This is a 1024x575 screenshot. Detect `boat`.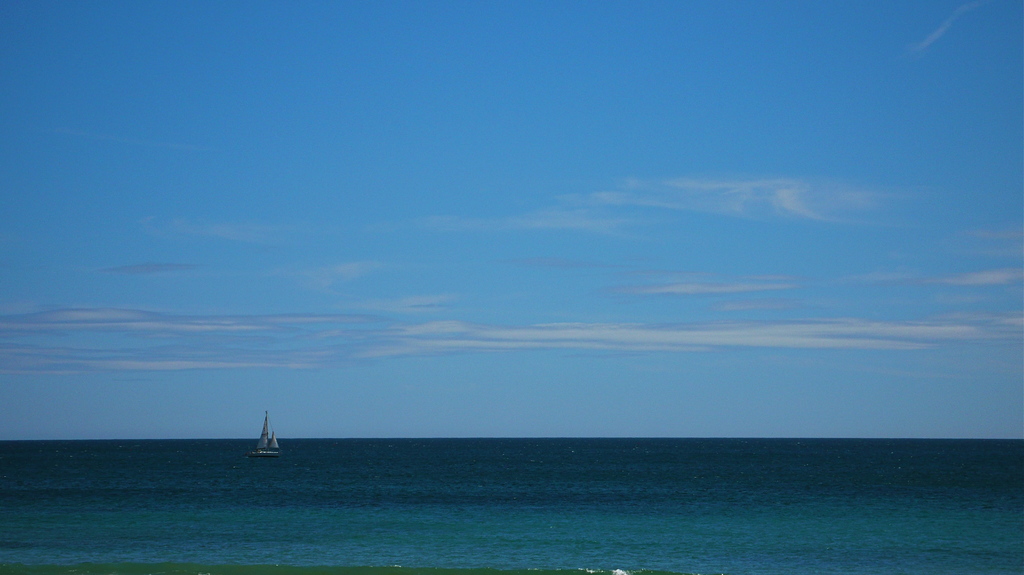
detection(251, 409, 284, 460).
